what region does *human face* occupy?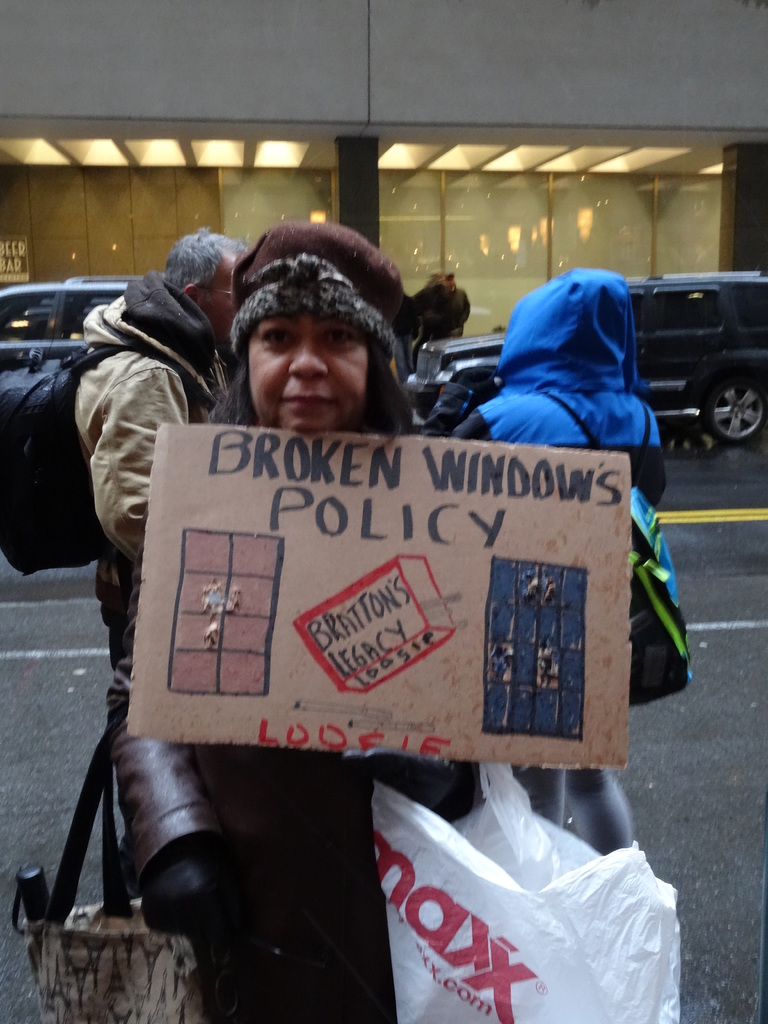
BBox(201, 232, 244, 355).
